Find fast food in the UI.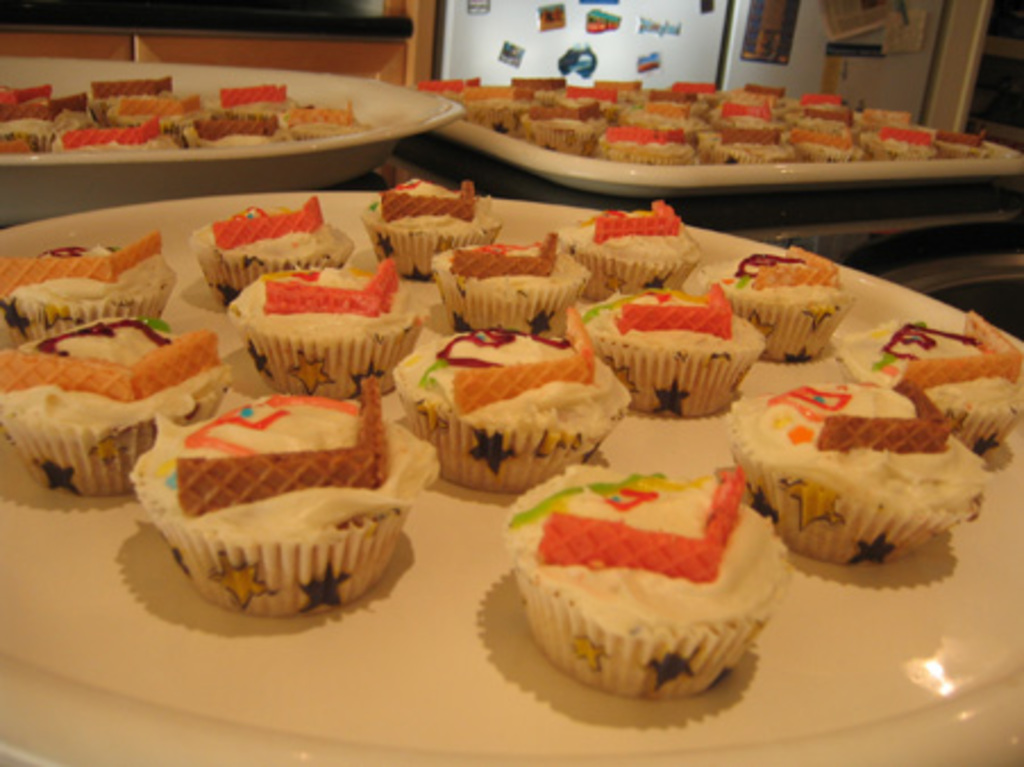
UI element at detection(220, 254, 429, 399).
